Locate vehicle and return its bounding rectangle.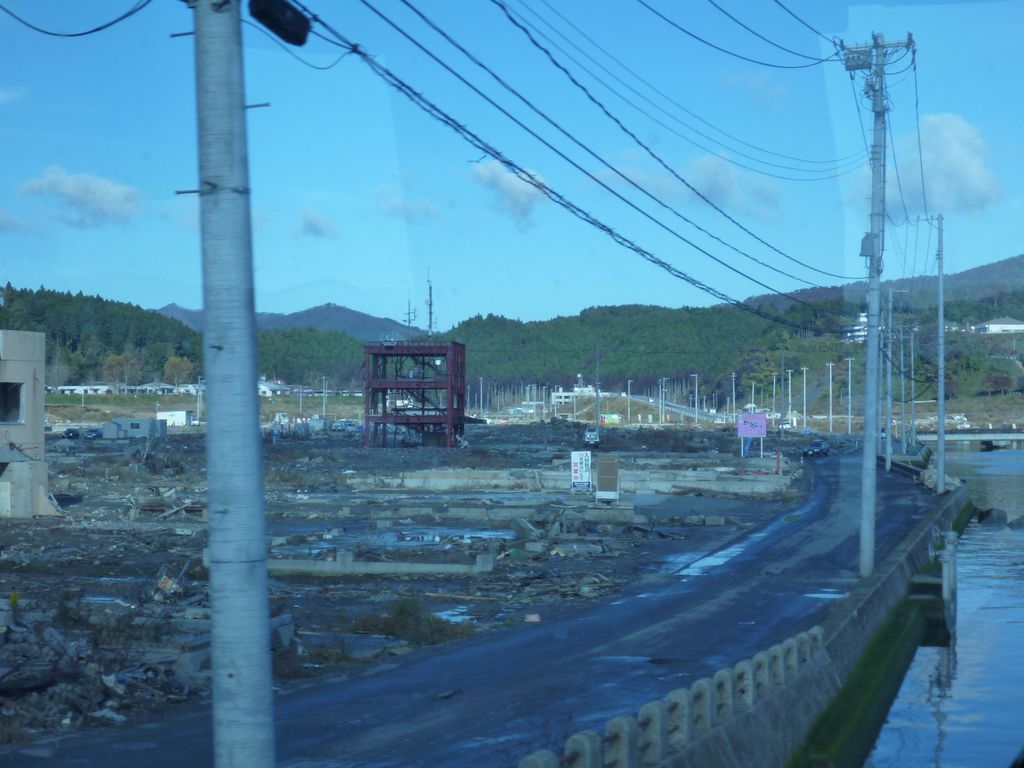
locate(801, 438, 833, 456).
